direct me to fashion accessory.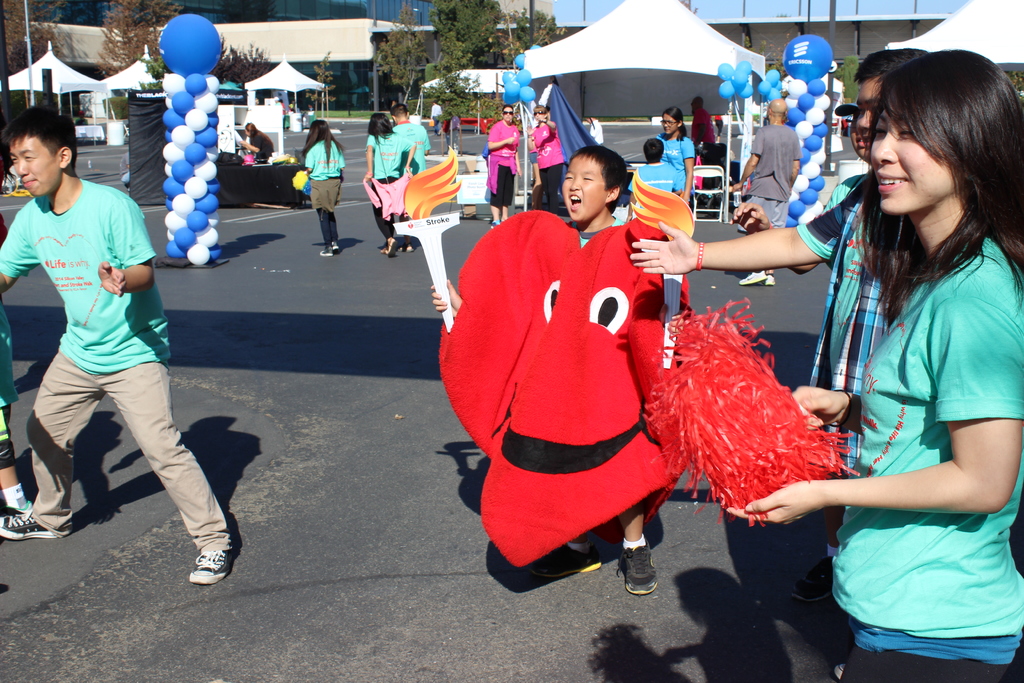
Direction: [x1=189, y1=547, x2=233, y2=584].
